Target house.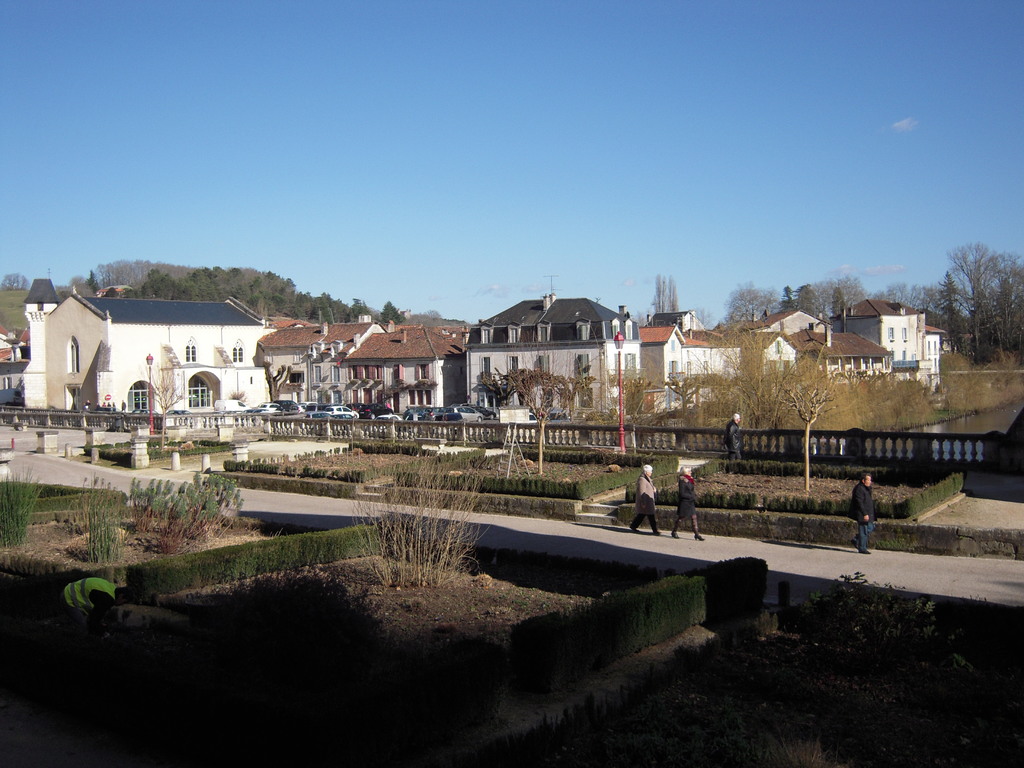
Target region: (0,322,30,424).
